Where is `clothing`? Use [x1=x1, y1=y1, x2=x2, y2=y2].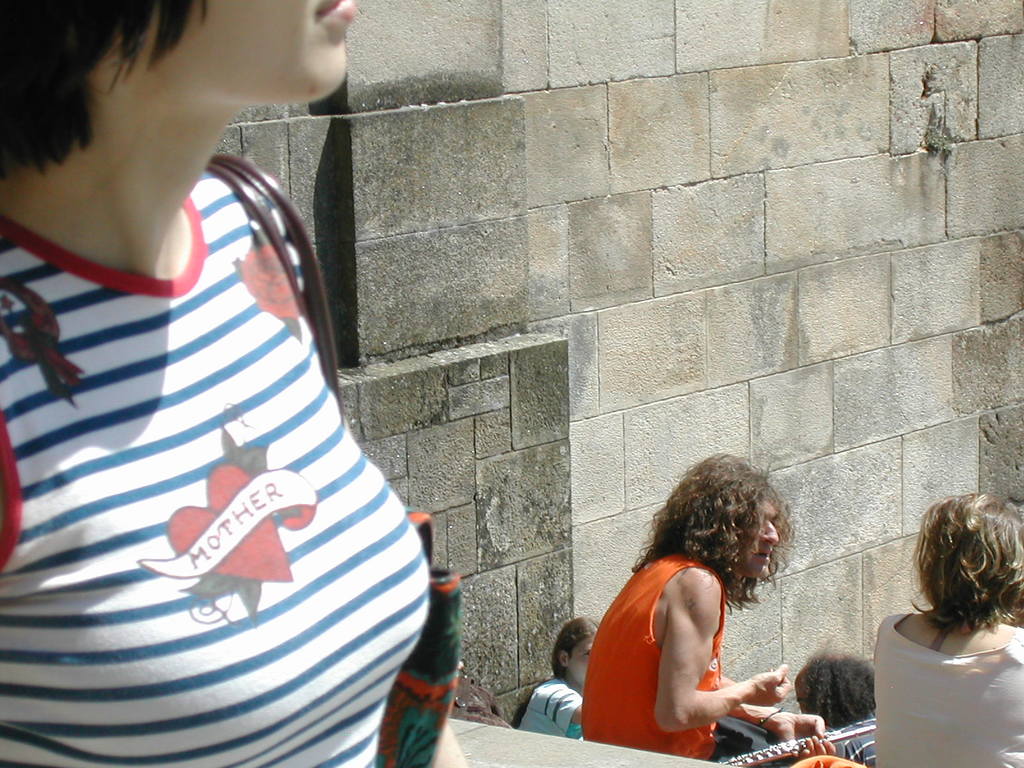
[x1=873, y1=617, x2=1023, y2=765].
